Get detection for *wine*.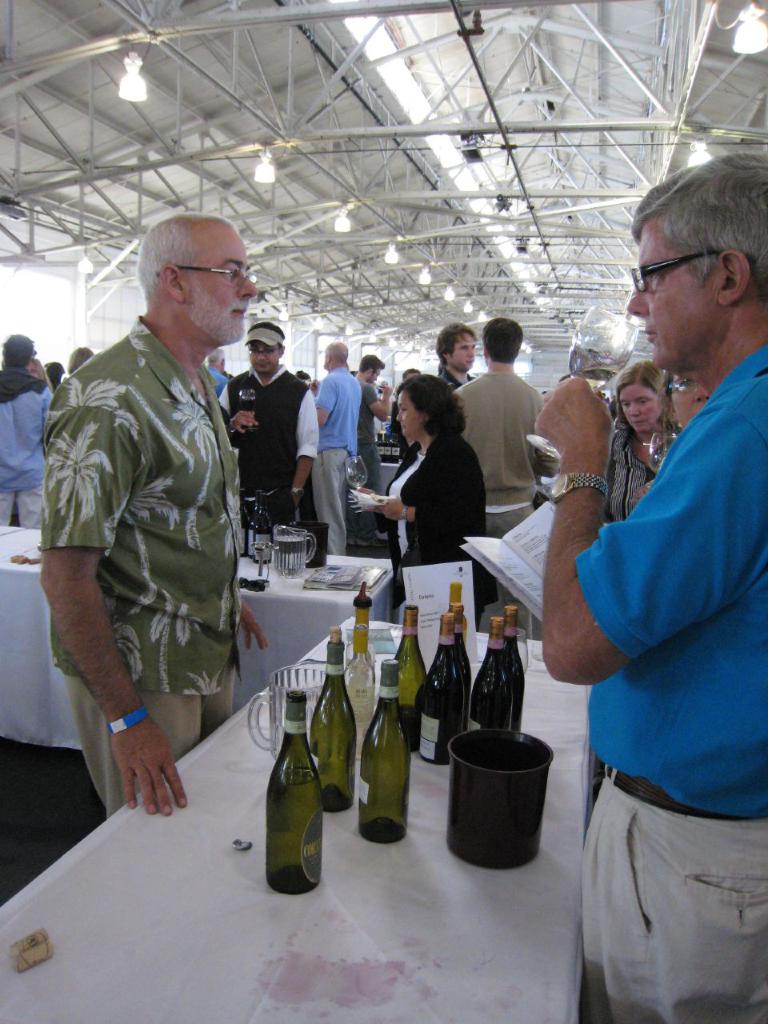
Detection: (415, 615, 462, 768).
